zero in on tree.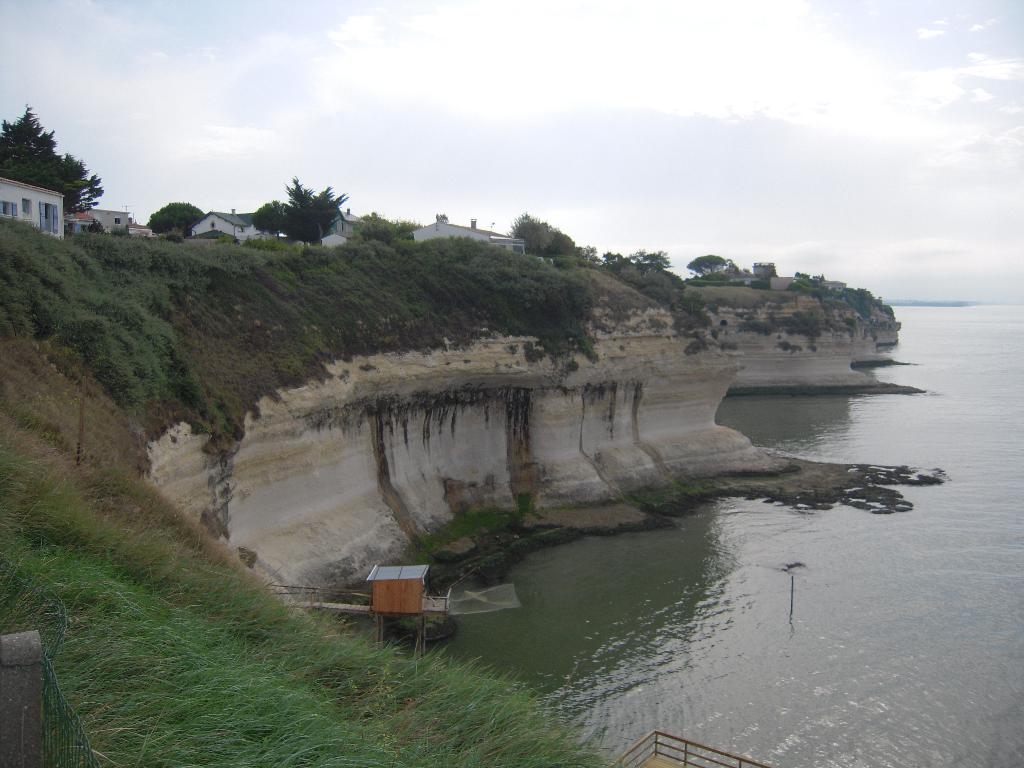
Zeroed in: Rect(513, 204, 578, 250).
